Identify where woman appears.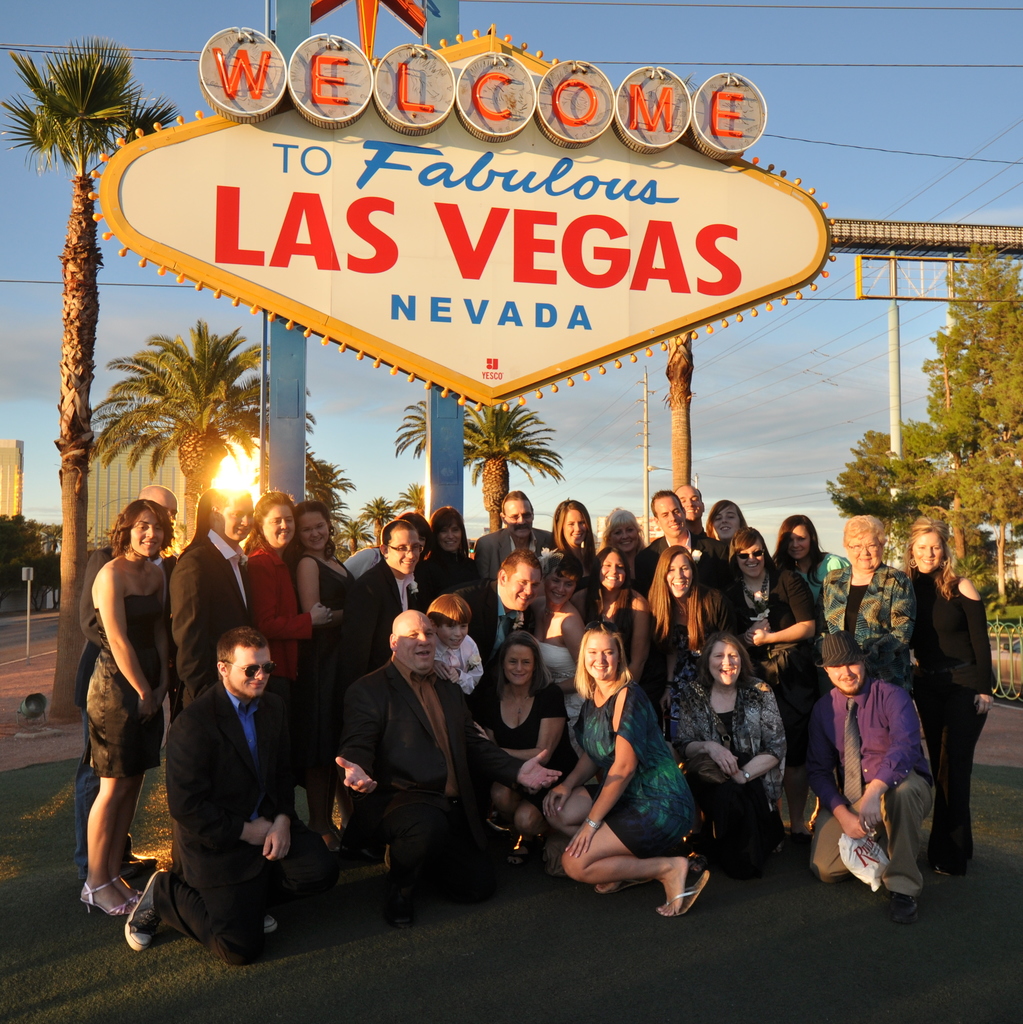
Appears at left=460, top=641, right=564, bottom=876.
